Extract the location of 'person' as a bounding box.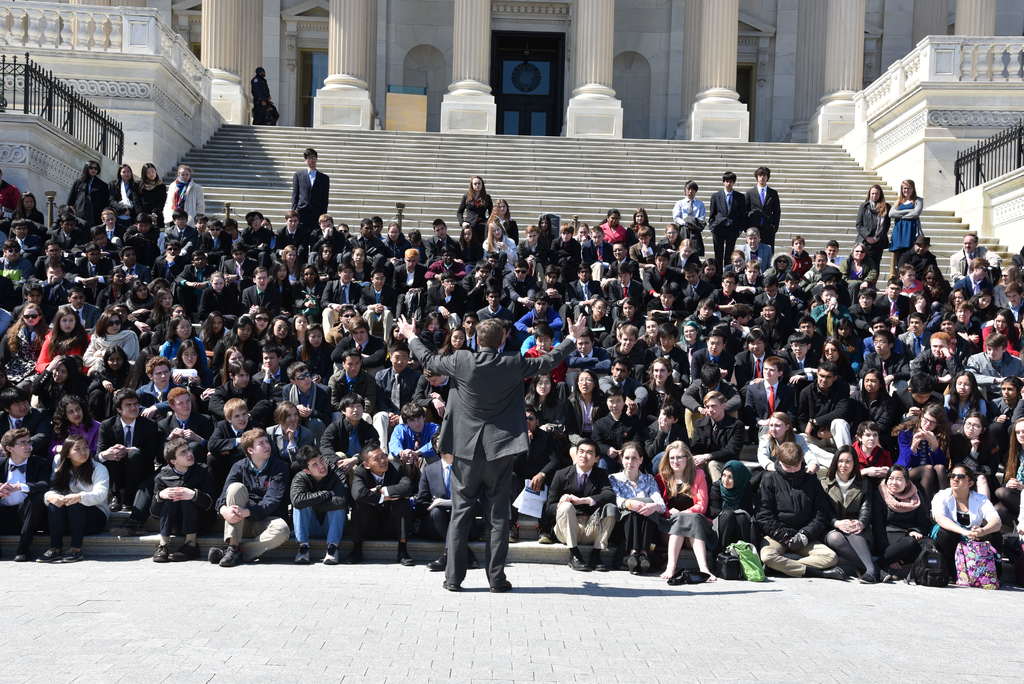
select_region(285, 147, 334, 234).
